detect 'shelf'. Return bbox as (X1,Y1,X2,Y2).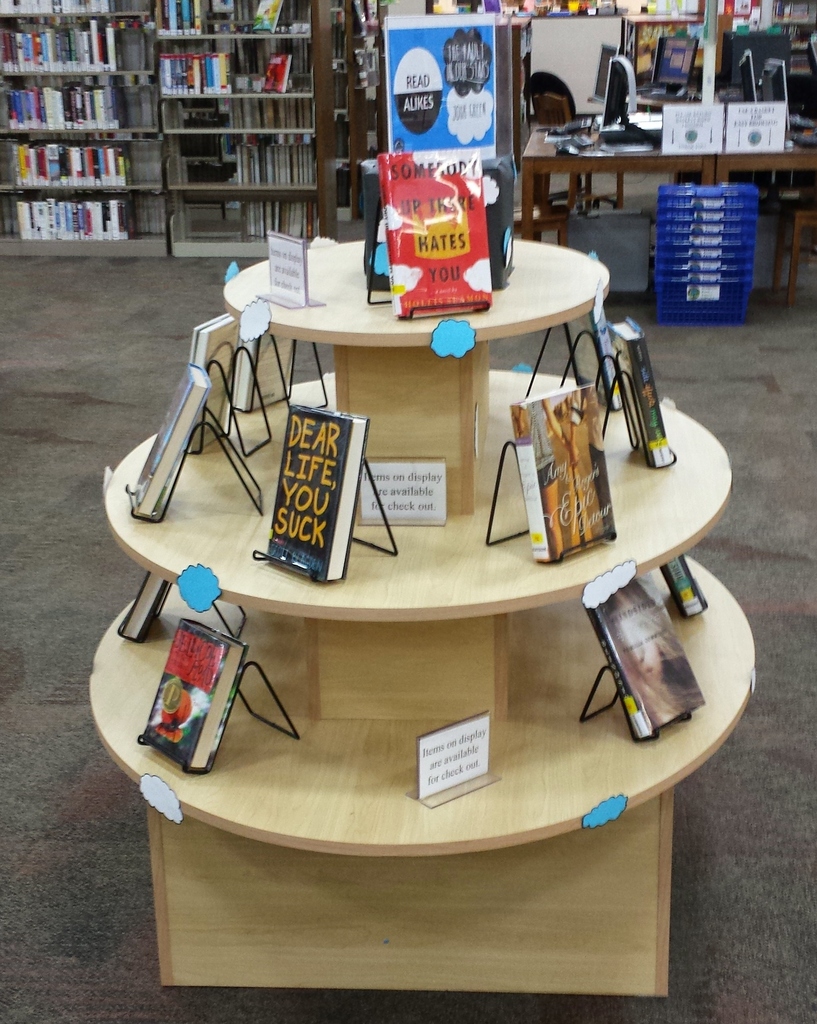
(156,33,308,101).
